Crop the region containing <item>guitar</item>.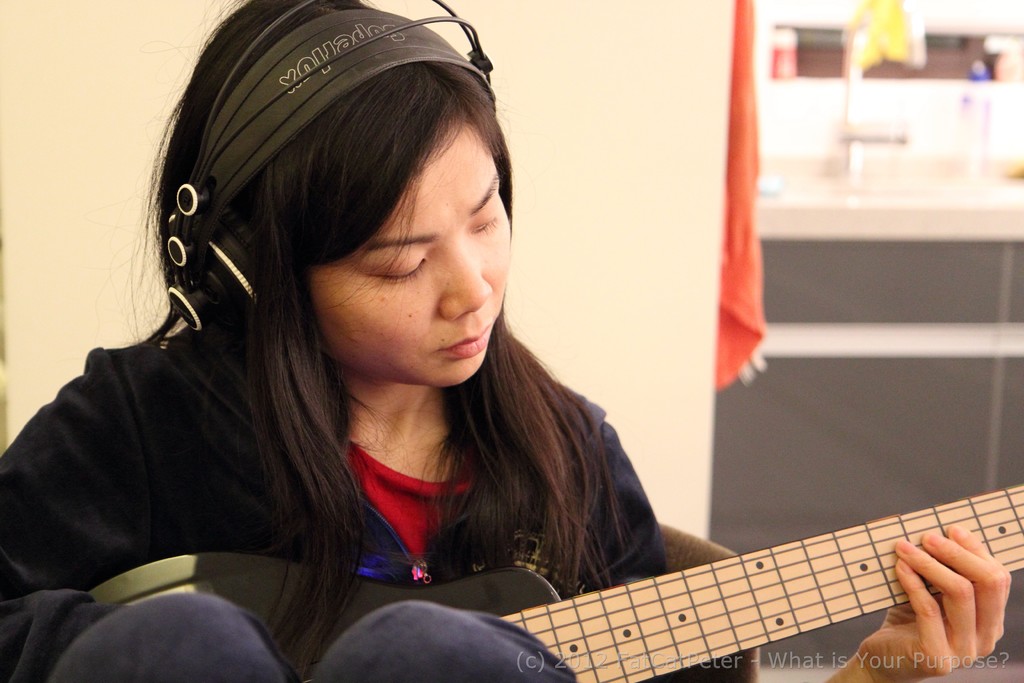
Crop region: locate(81, 481, 1023, 682).
